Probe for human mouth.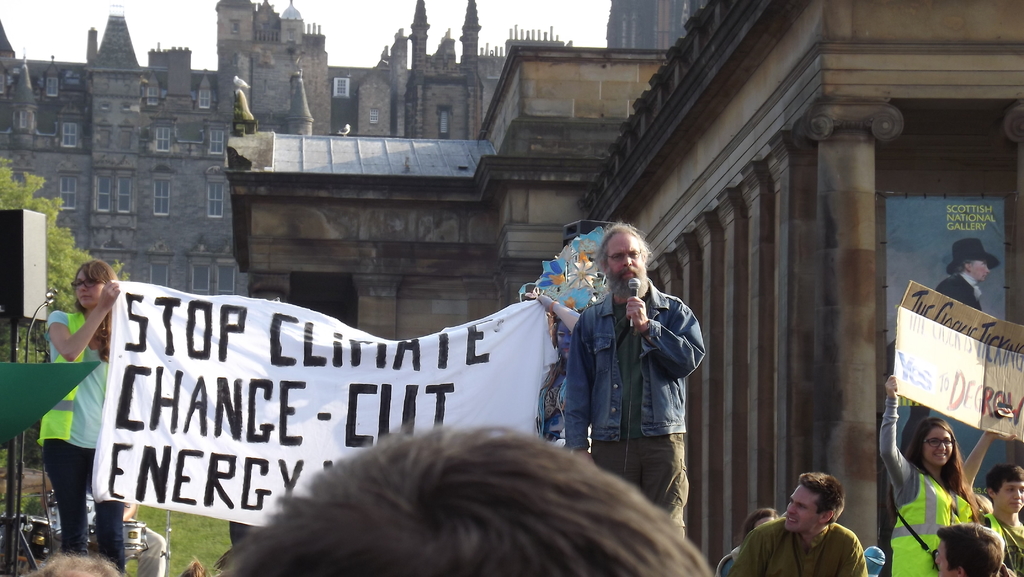
Probe result: bbox=[936, 451, 947, 457].
